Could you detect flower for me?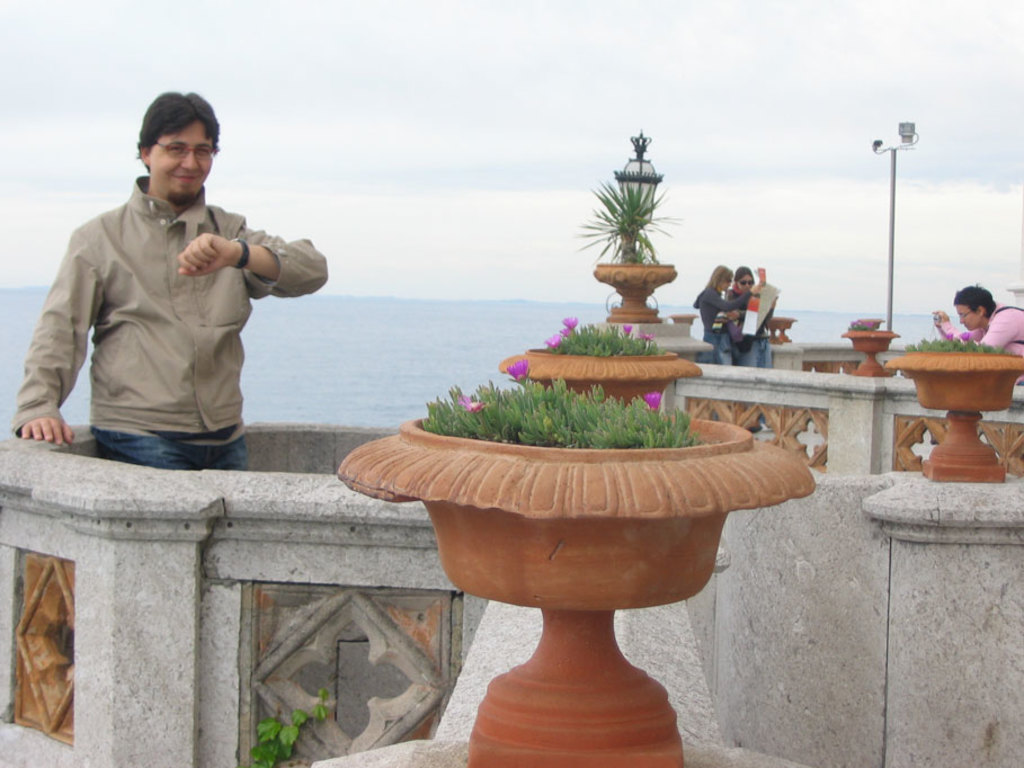
Detection result: box=[944, 329, 960, 343].
